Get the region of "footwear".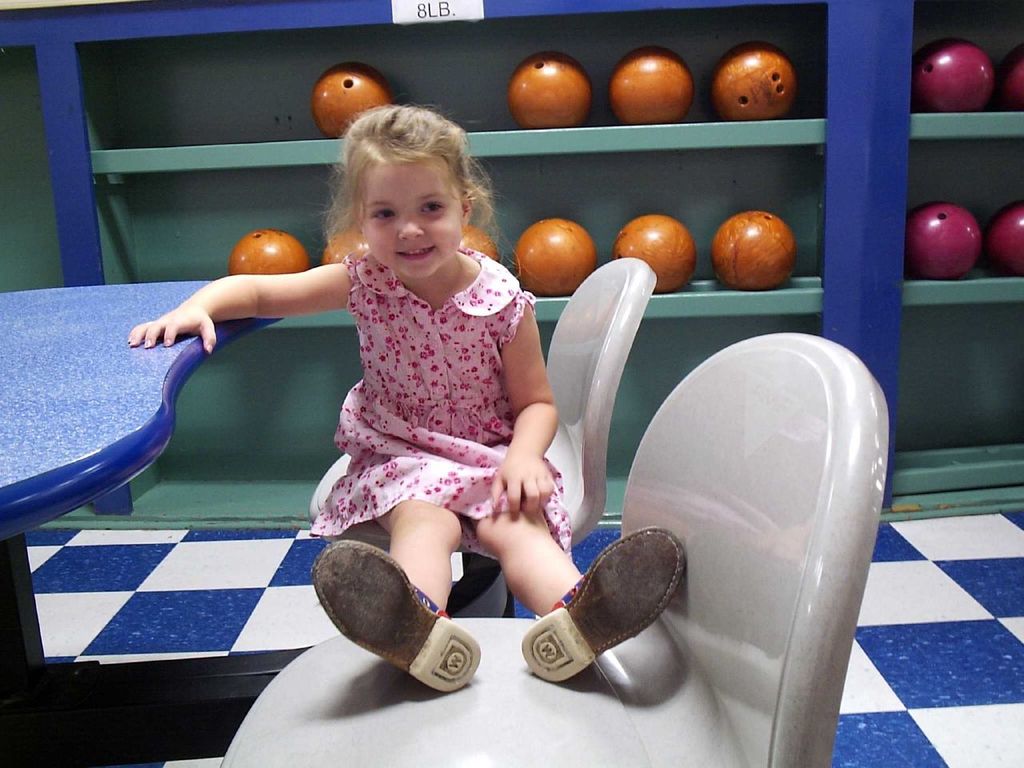
pyautogui.locateOnScreen(310, 542, 462, 704).
